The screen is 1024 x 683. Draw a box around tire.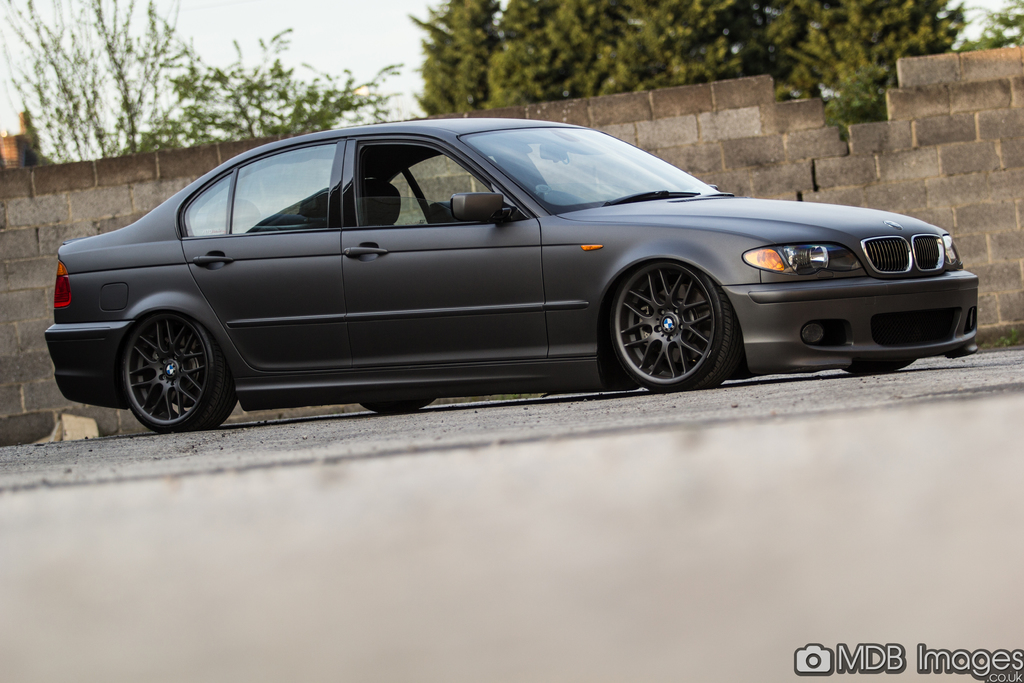
box=[611, 259, 742, 393].
